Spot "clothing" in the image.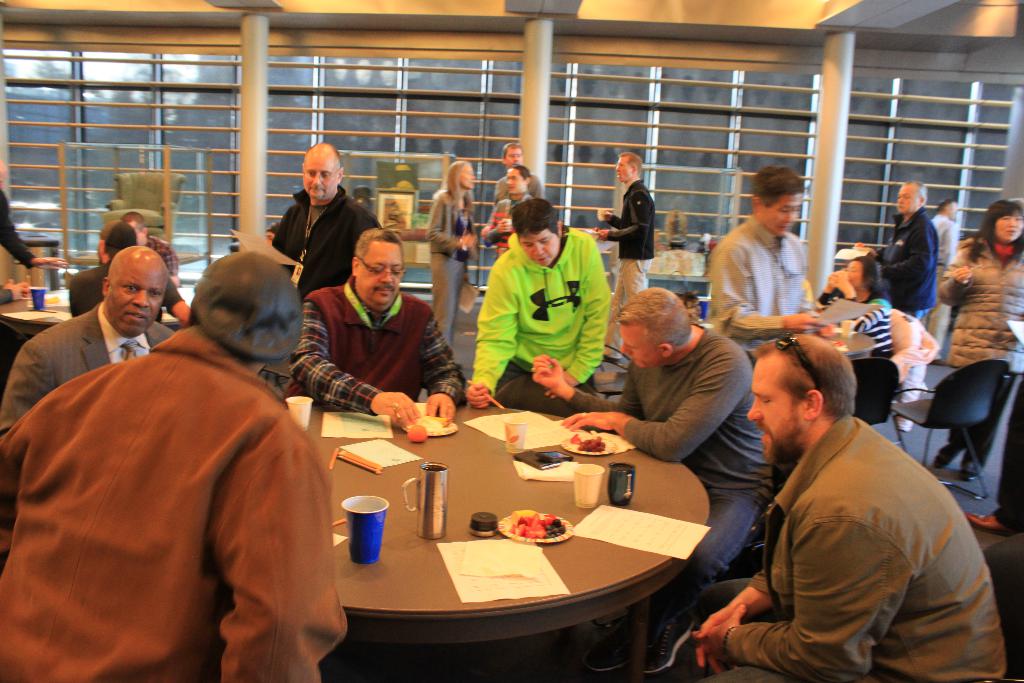
"clothing" found at <bbox>0, 300, 177, 428</bbox>.
